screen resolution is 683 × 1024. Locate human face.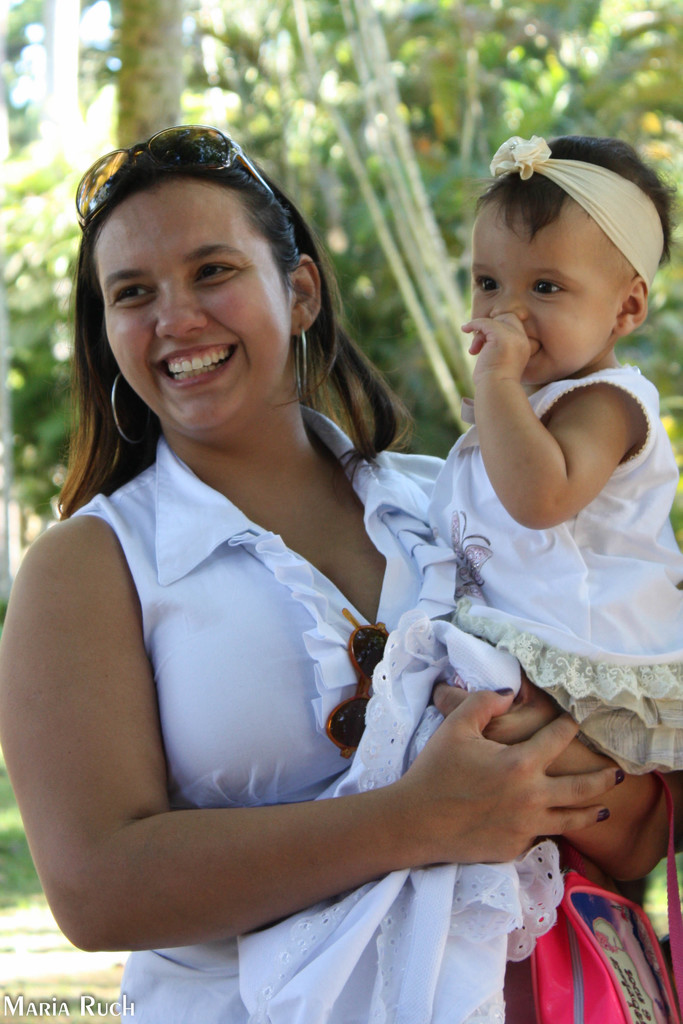
bbox(470, 204, 624, 382).
